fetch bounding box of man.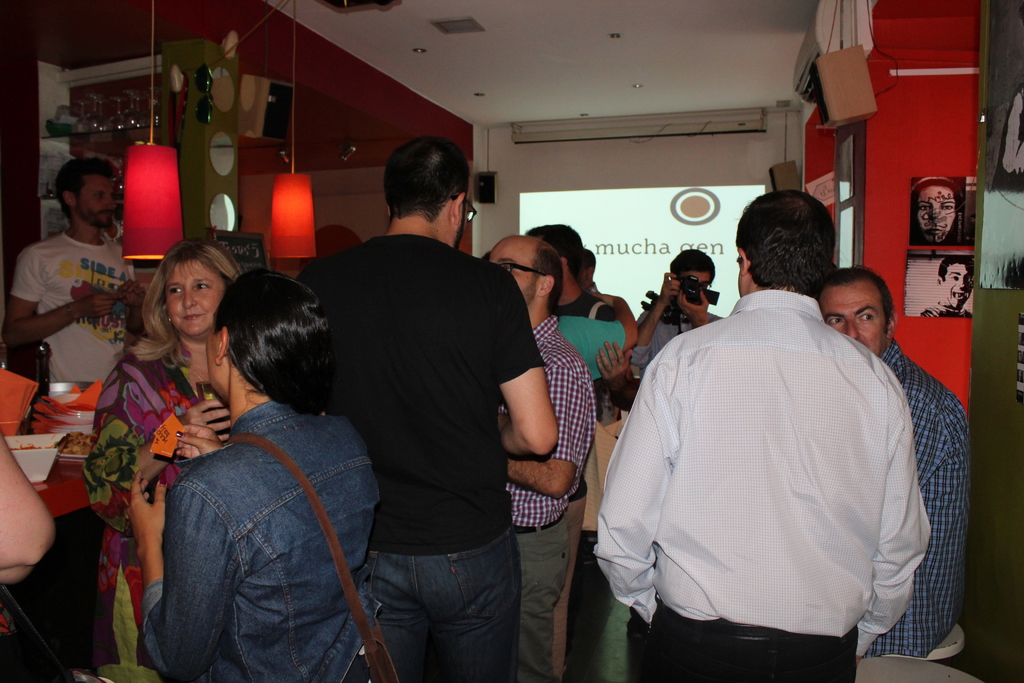
Bbox: <bbox>503, 231, 597, 680</bbox>.
